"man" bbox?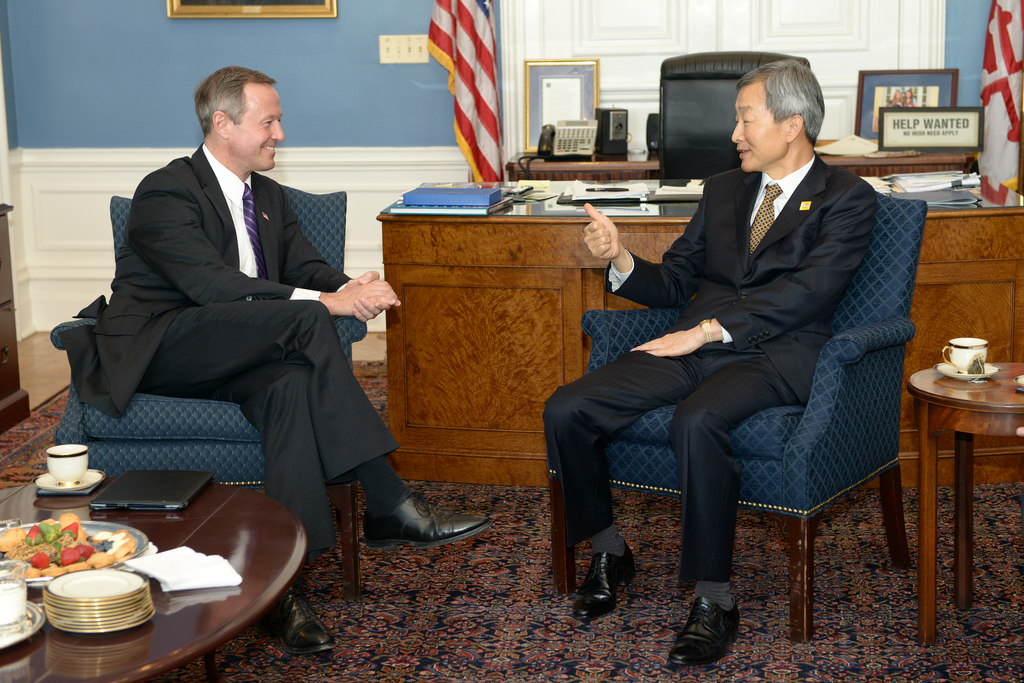
x1=593 y1=49 x2=909 y2=641
